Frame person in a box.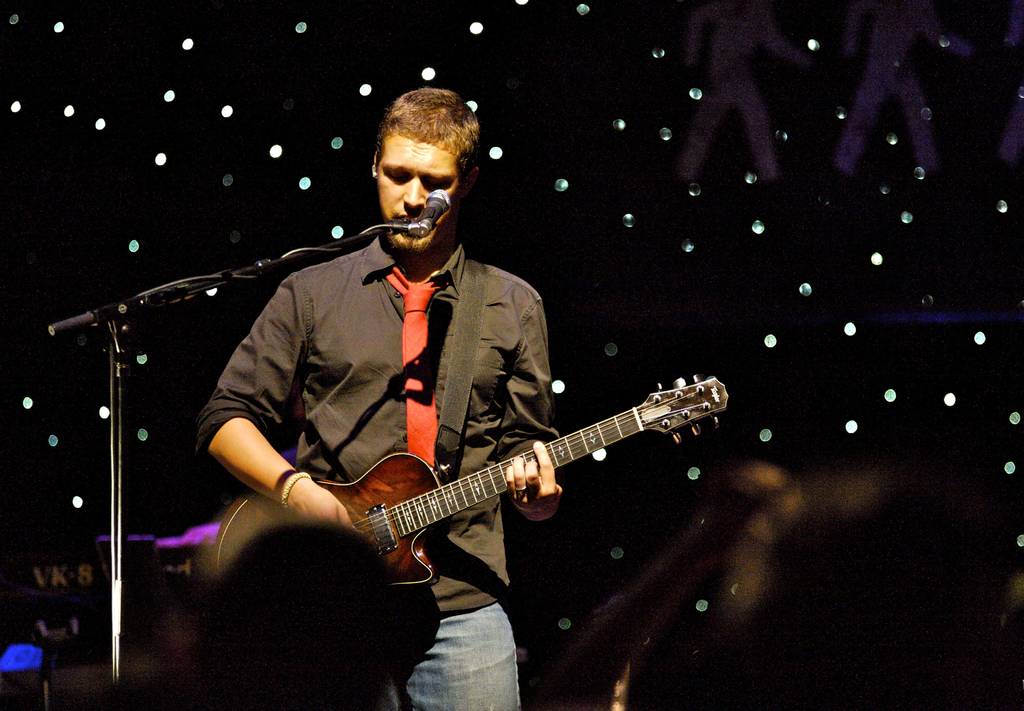
[x1=170, y1=113, x2=669, y2=685].
